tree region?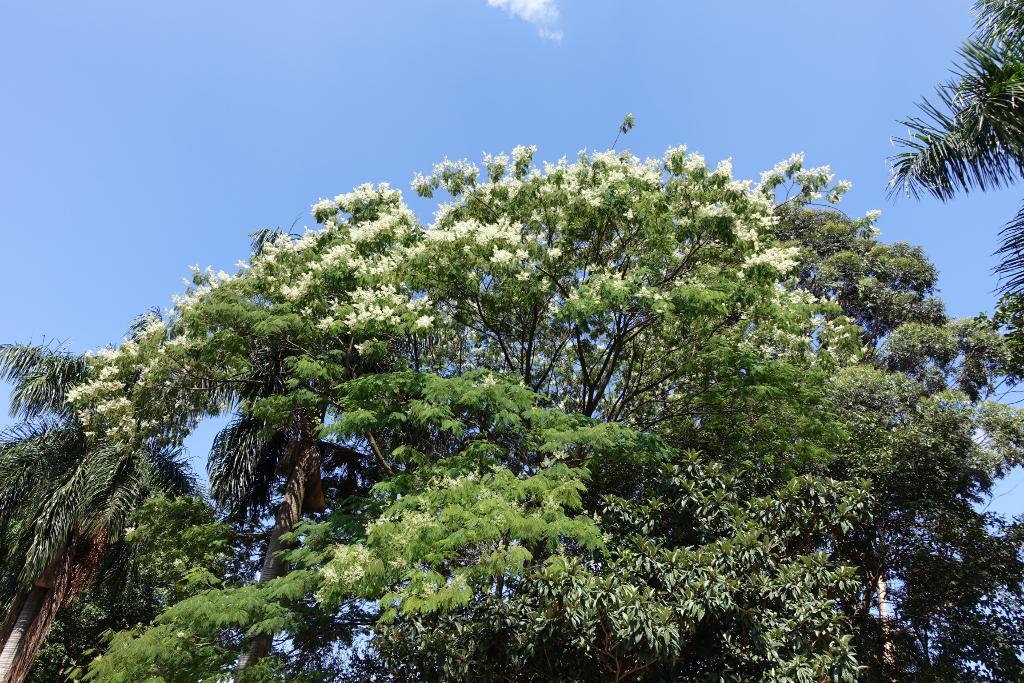
bbox=(876, 0, 1023, 320)
